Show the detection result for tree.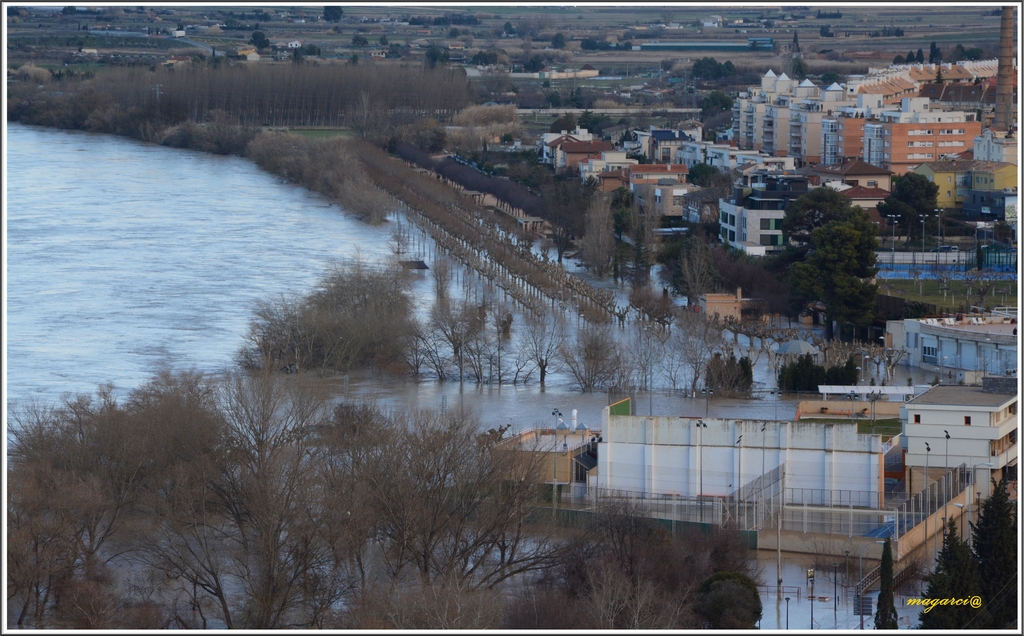
crop(548, 26, 569, 52).
